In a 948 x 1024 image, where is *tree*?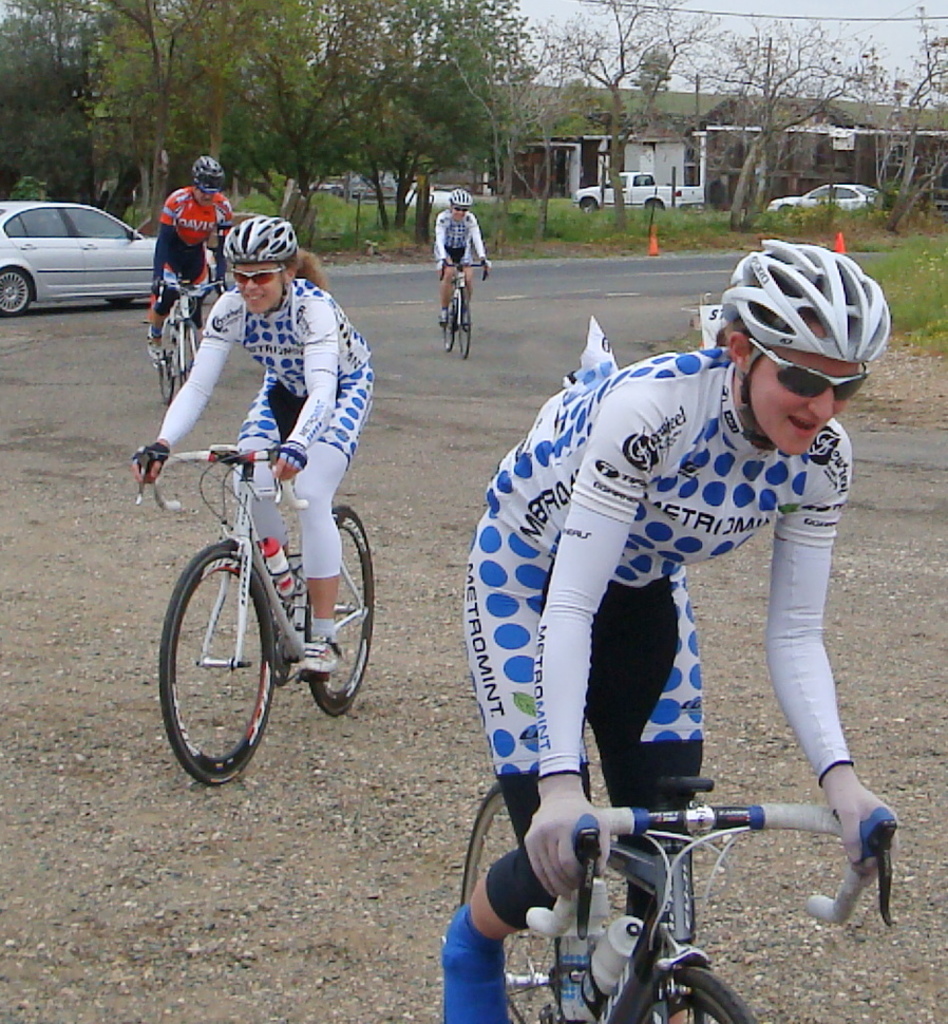
BBox(543, 0, 709, 234).
